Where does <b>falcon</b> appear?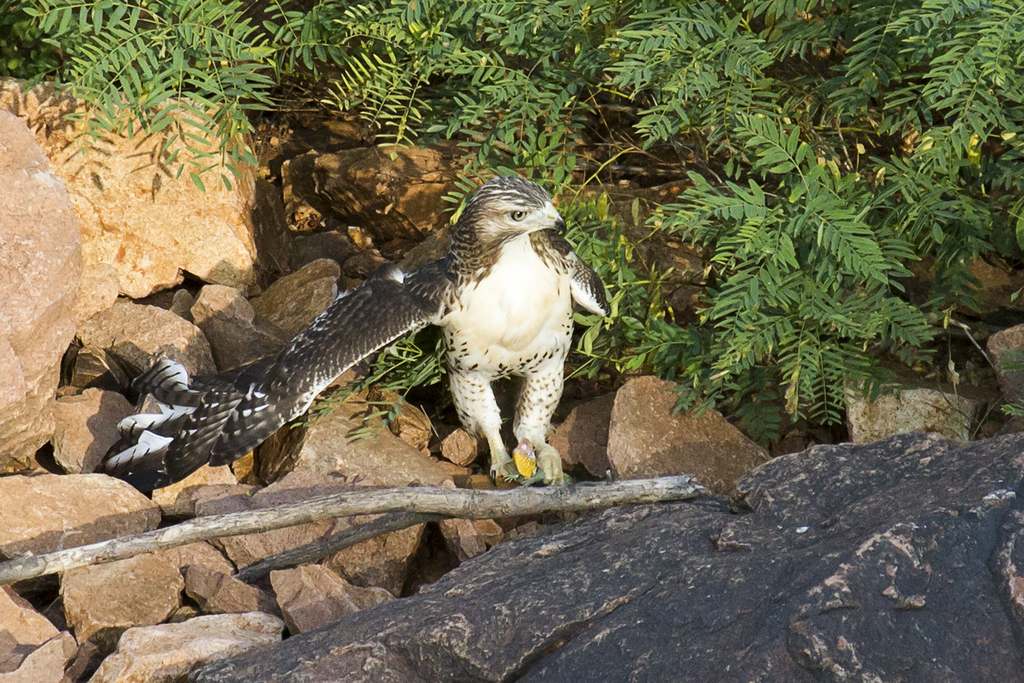
Appears at 104, 173, 612, 488.
